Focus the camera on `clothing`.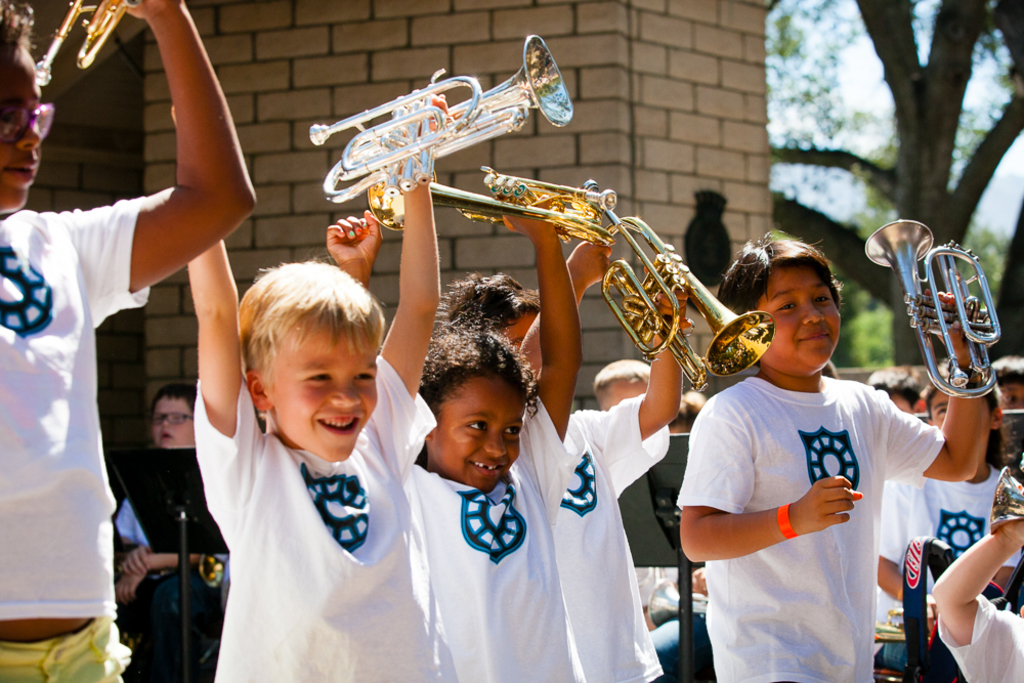
Focus region: x1=882 y1=462 x2=1023 y2=625.
